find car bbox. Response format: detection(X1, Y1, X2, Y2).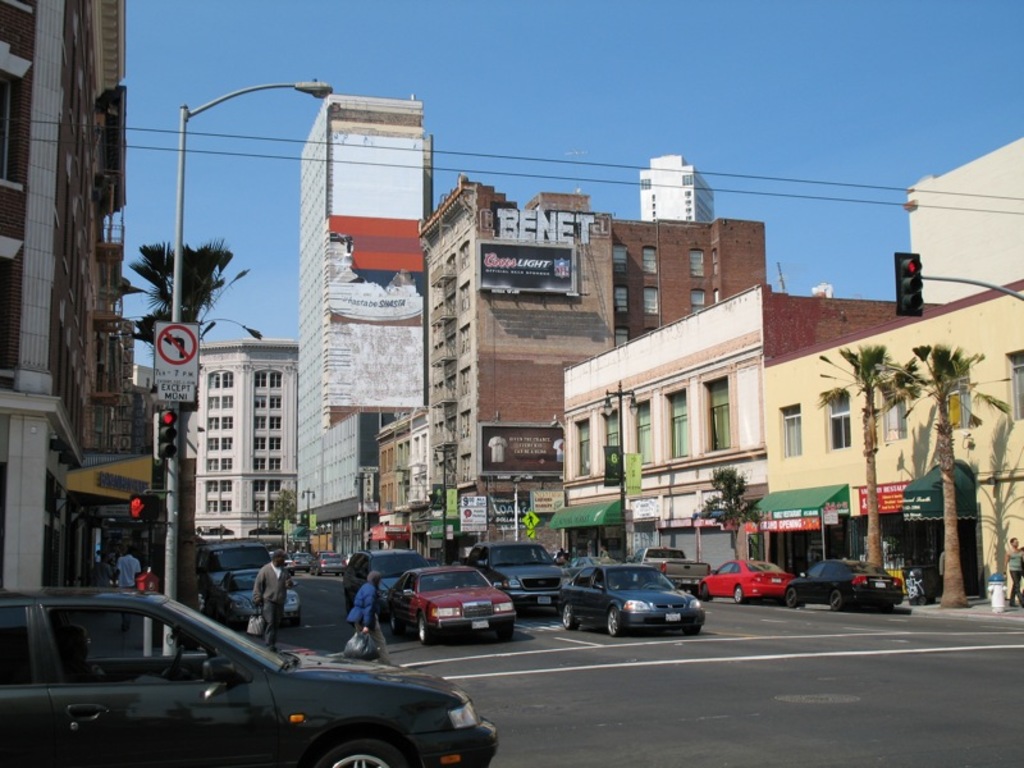
detection(696, 557, 792, 609).
